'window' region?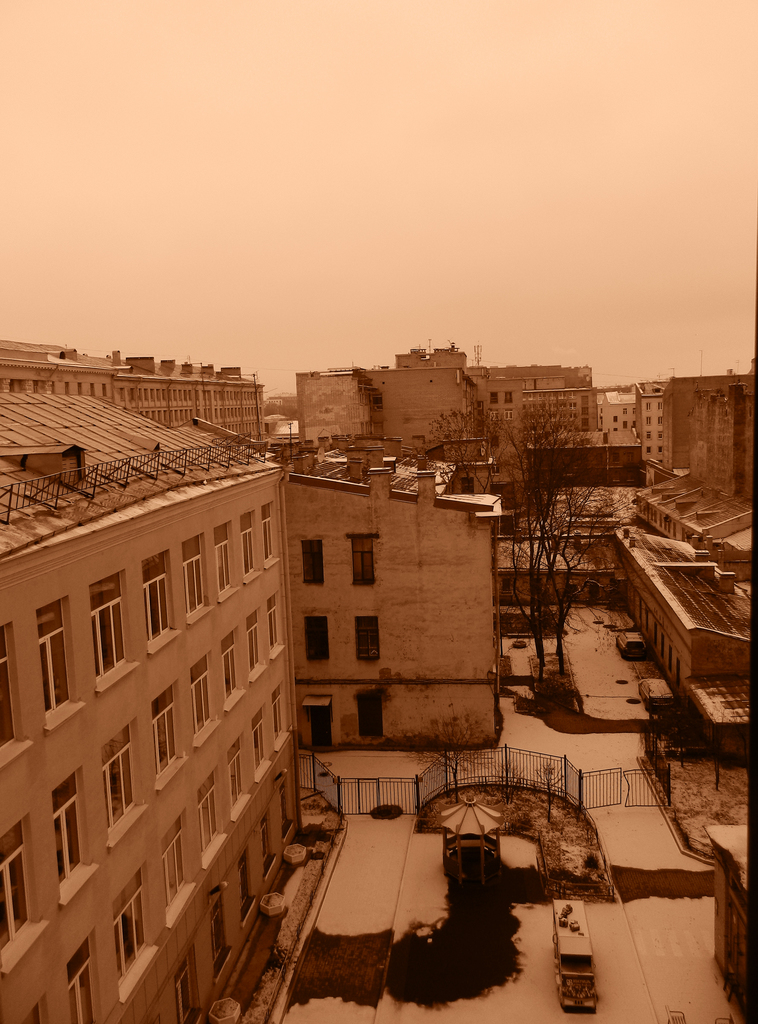
Rect(228, 730, 253, 822)
